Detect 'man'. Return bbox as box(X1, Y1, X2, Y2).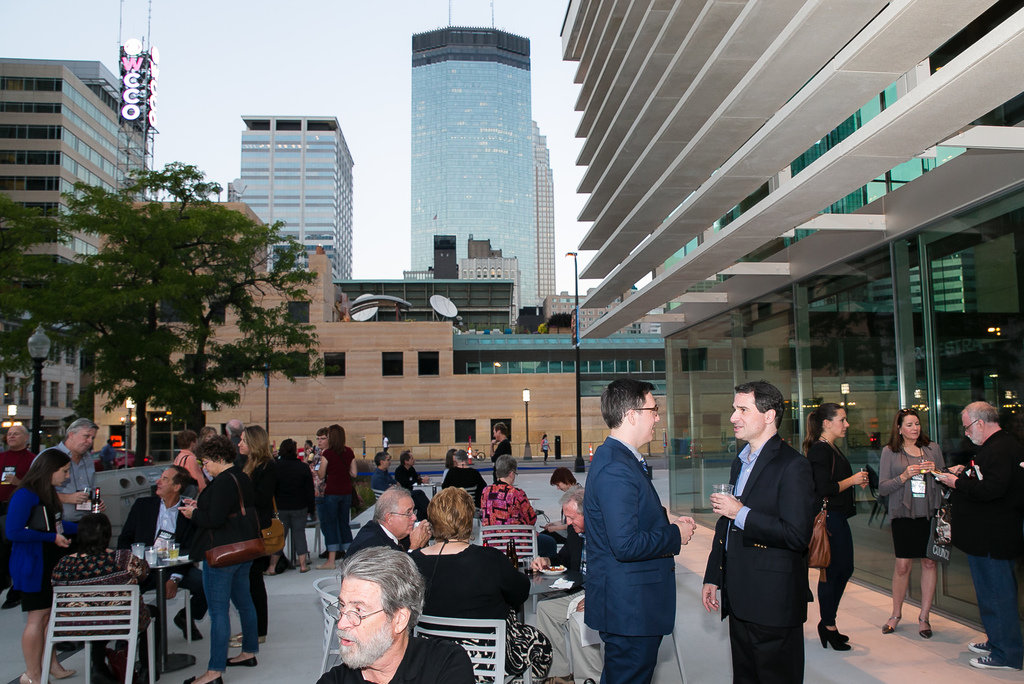
box(99, 438, 118, 471).
